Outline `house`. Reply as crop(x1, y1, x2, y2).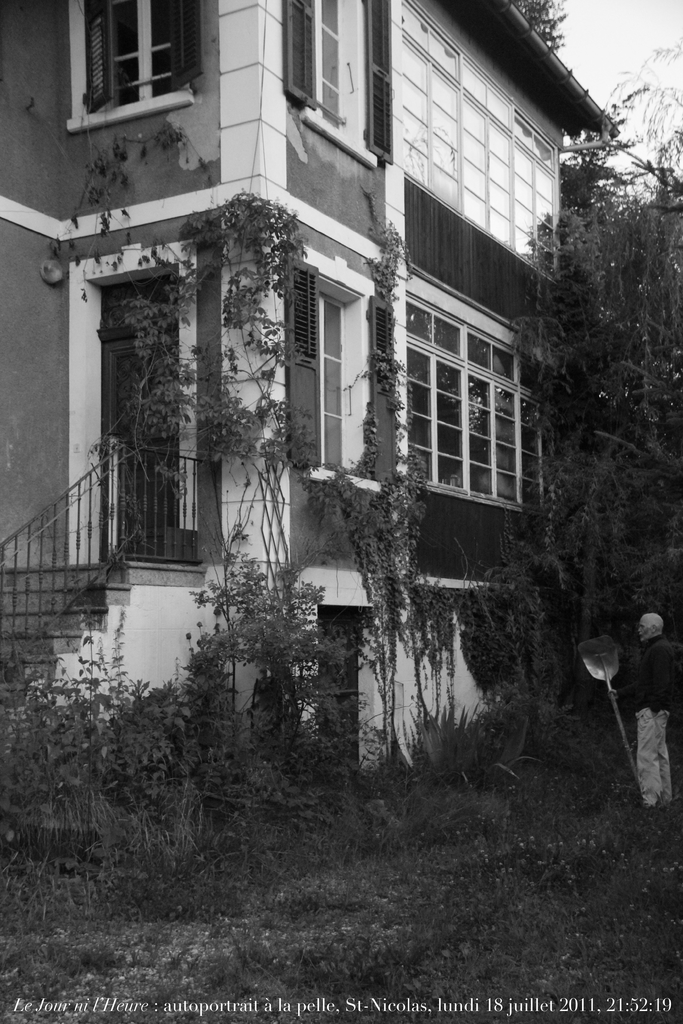
crop(46, 0, 594, 820).
